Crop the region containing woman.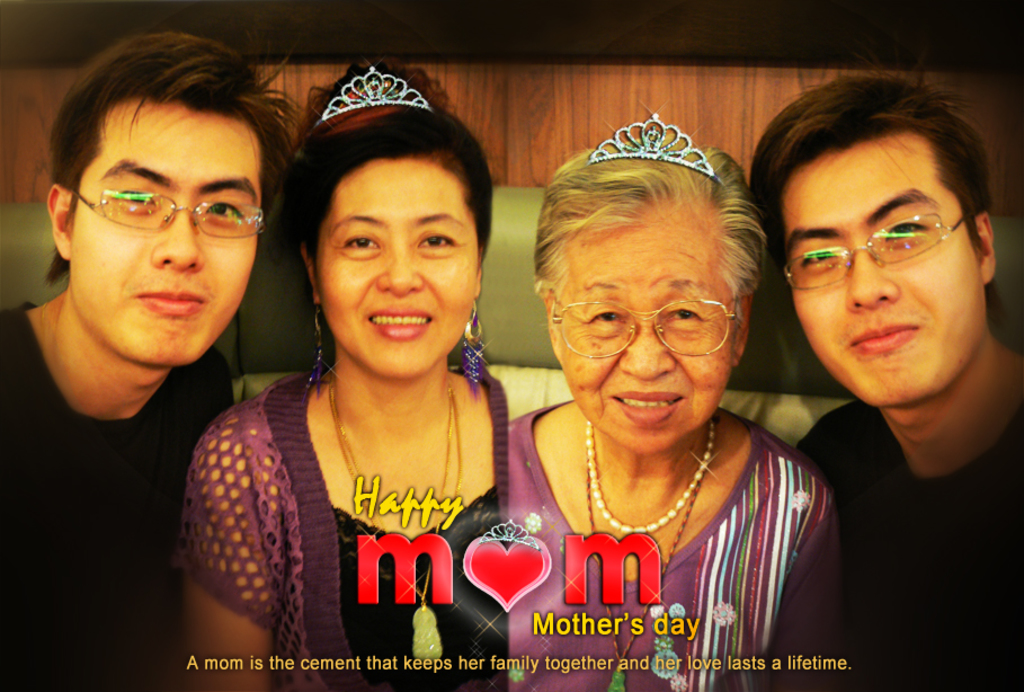
Crop region: rect(499, 114, 849, 691).
